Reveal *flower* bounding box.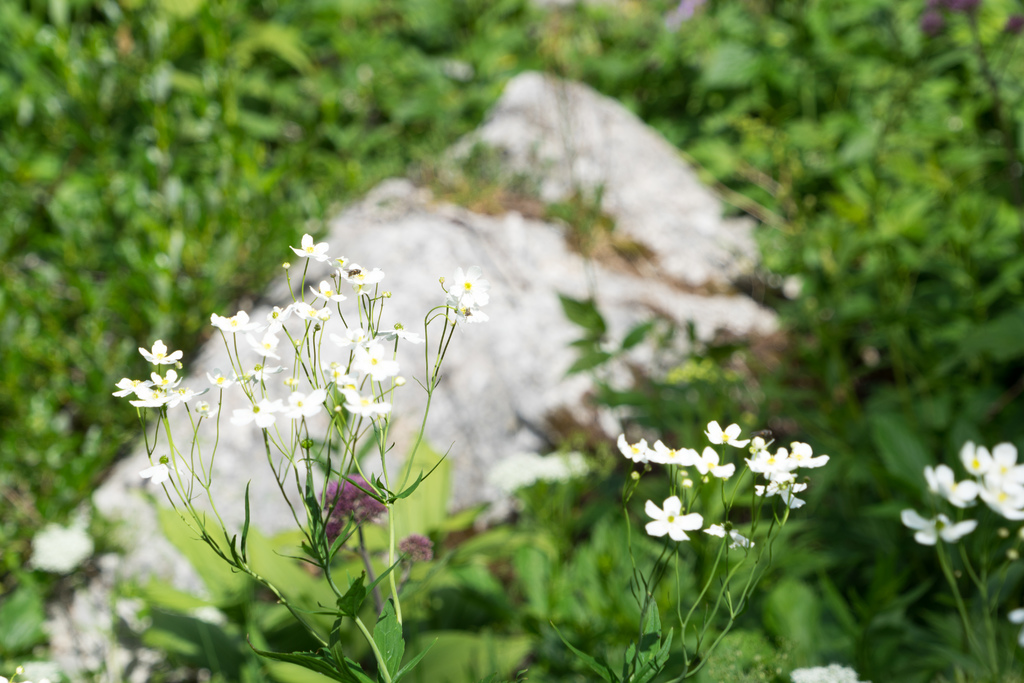
Revealed: {"x1": 32, "y1": 506, "x2": 93, "y2": 573}.
